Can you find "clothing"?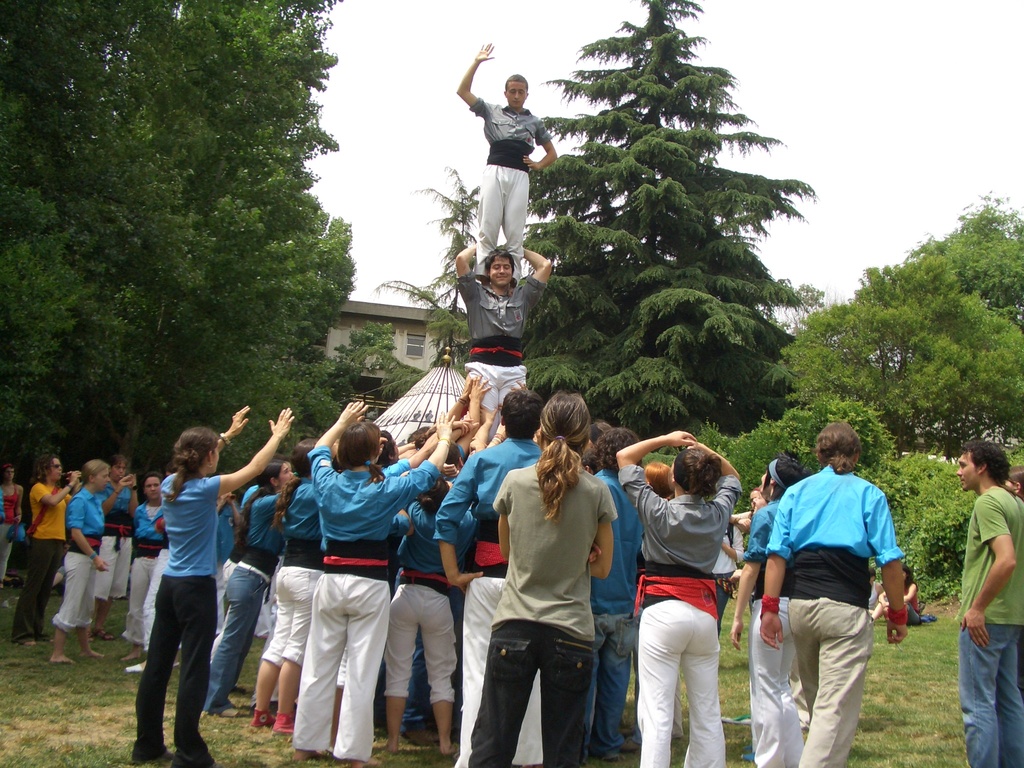
Yes, bounding box: bbox=[16, 482, 72, 637].
